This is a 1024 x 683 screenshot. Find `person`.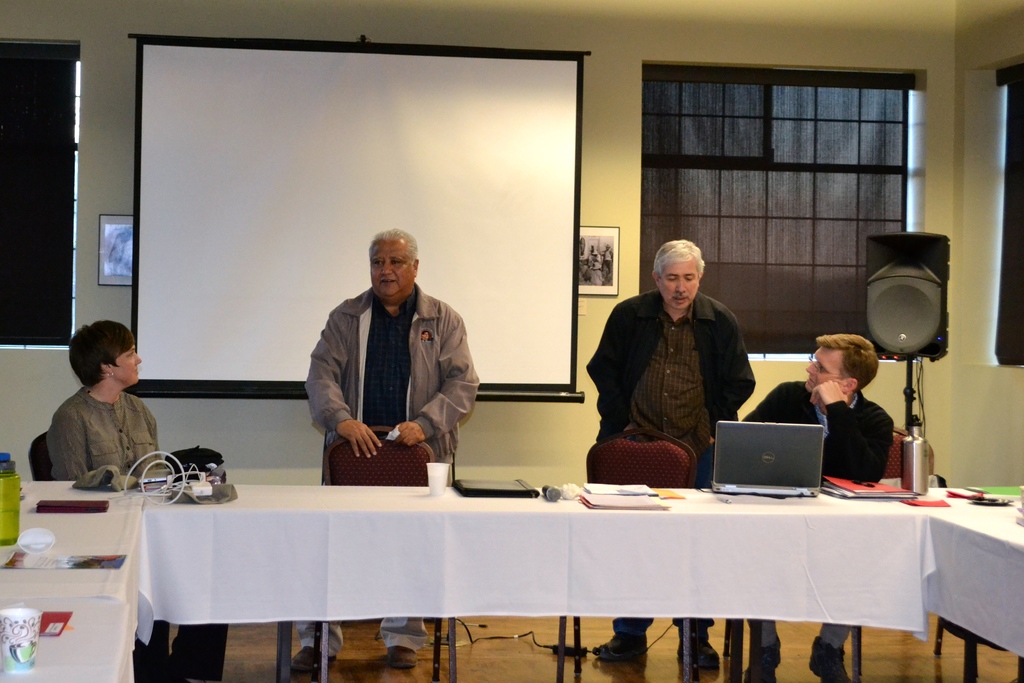
Bounding box: detection(592, 249, 601, 261).
